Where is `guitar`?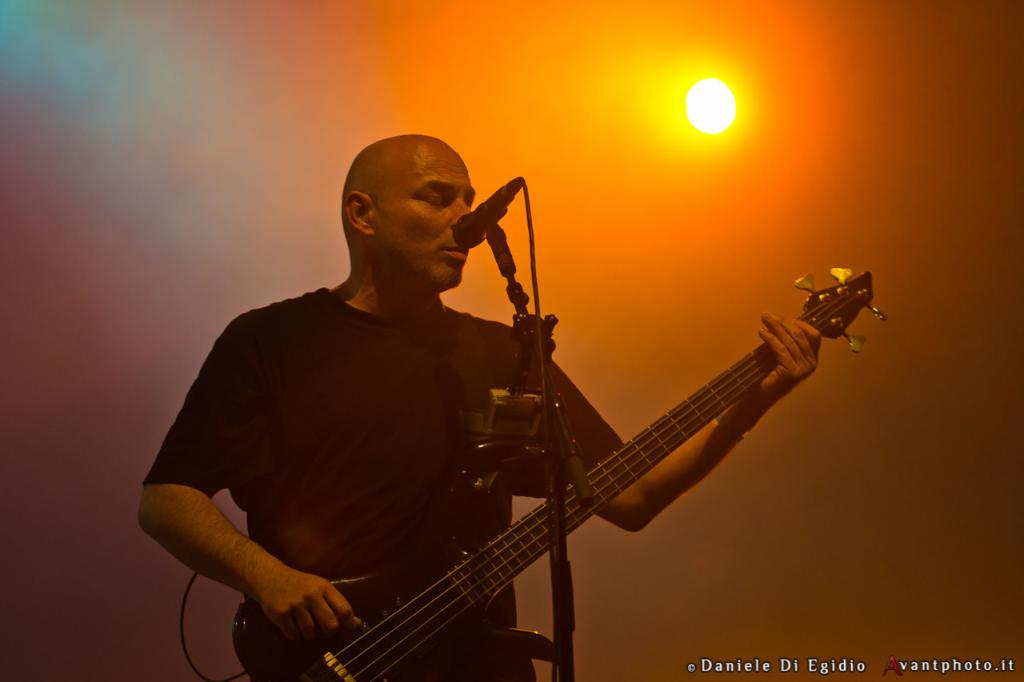
bbox=(250, 263, 905, 681).
